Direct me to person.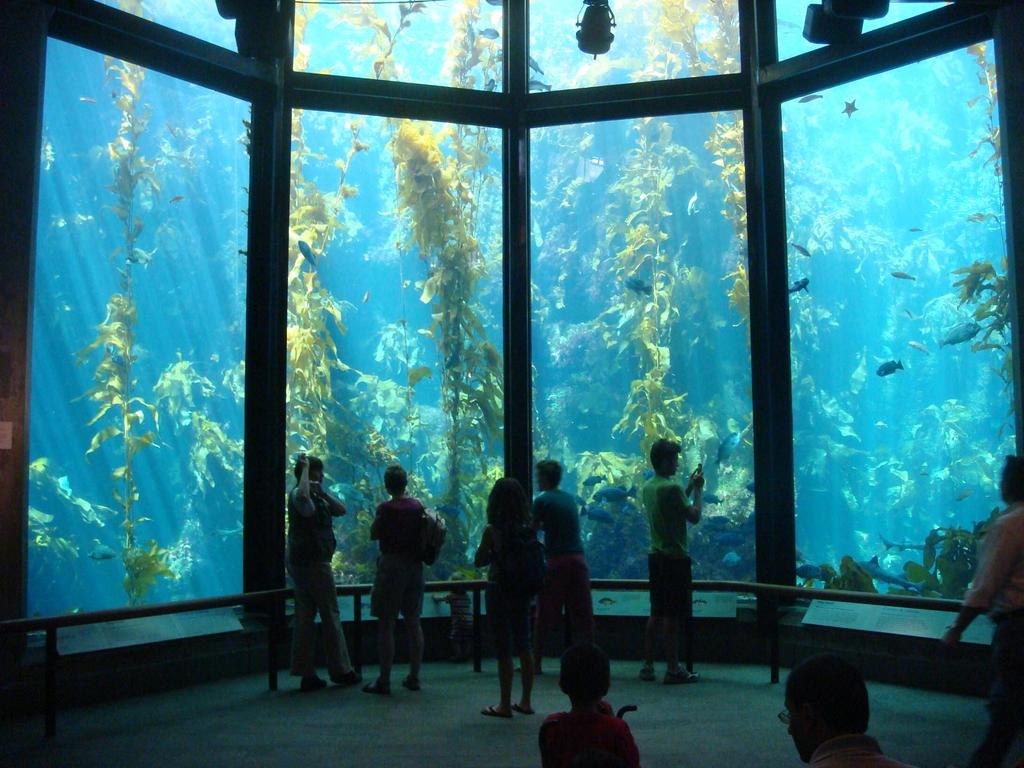
Direction: crop(287, 452, 350, 692).
